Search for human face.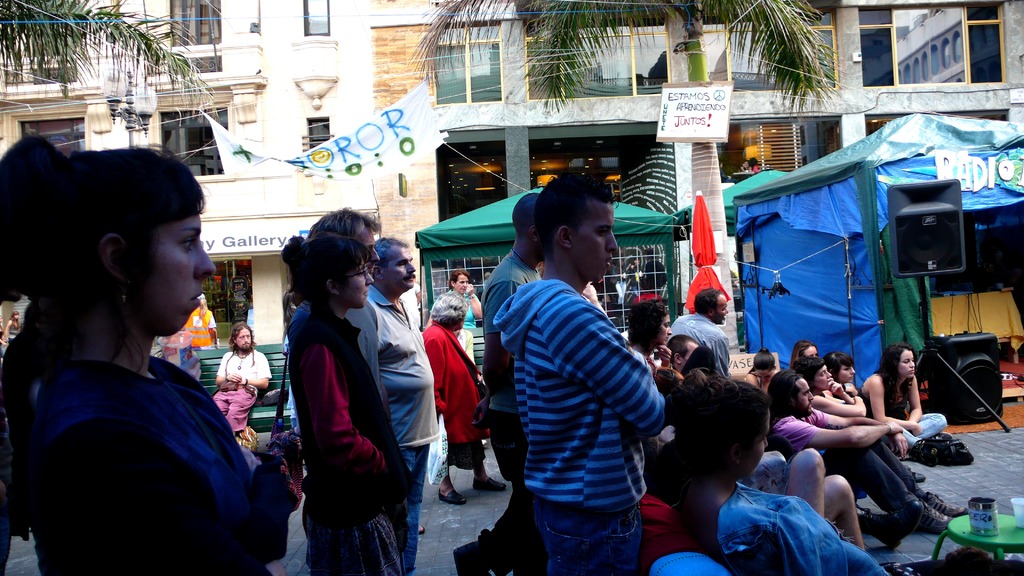
Found at BBox(238, 328, 252, 351).
